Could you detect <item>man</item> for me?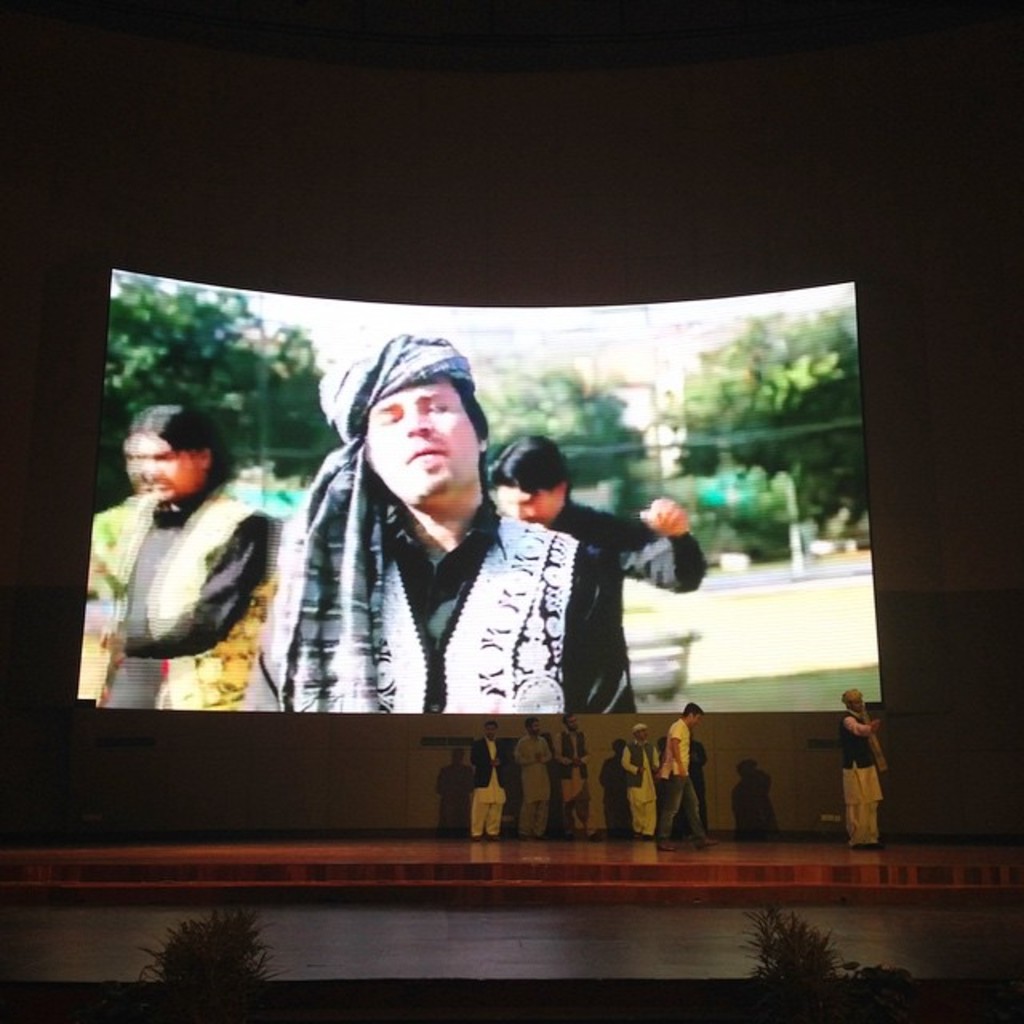
Detection result: select_region(837, 685, 894, 846).
